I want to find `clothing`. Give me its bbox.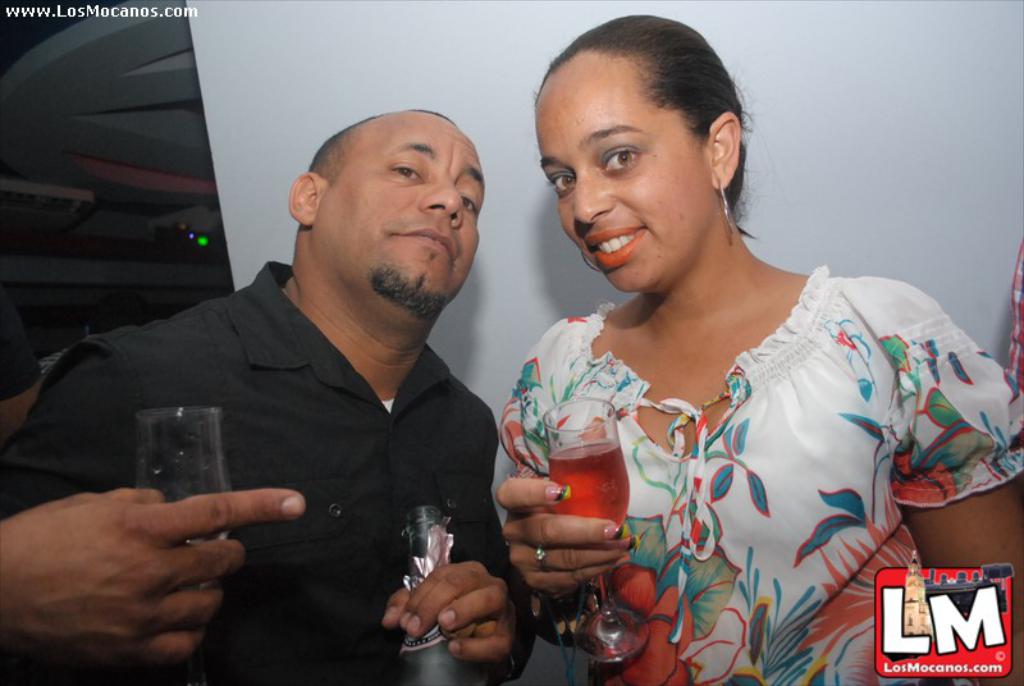
(1004,234,1023,393).
